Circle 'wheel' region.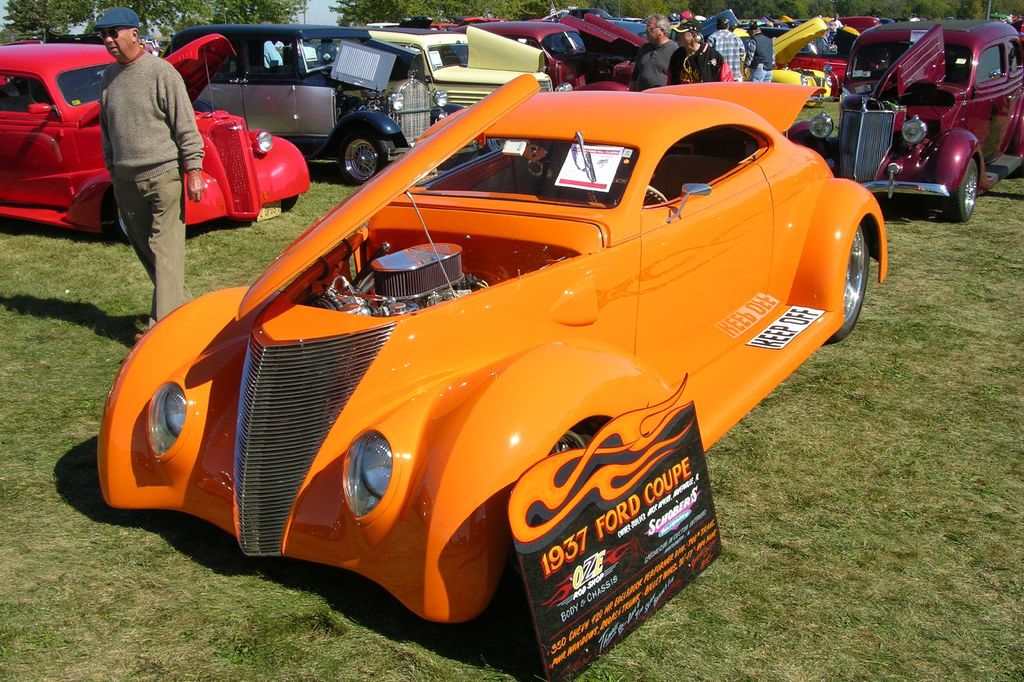
Region: BBox(110, 188, 131, 243).
